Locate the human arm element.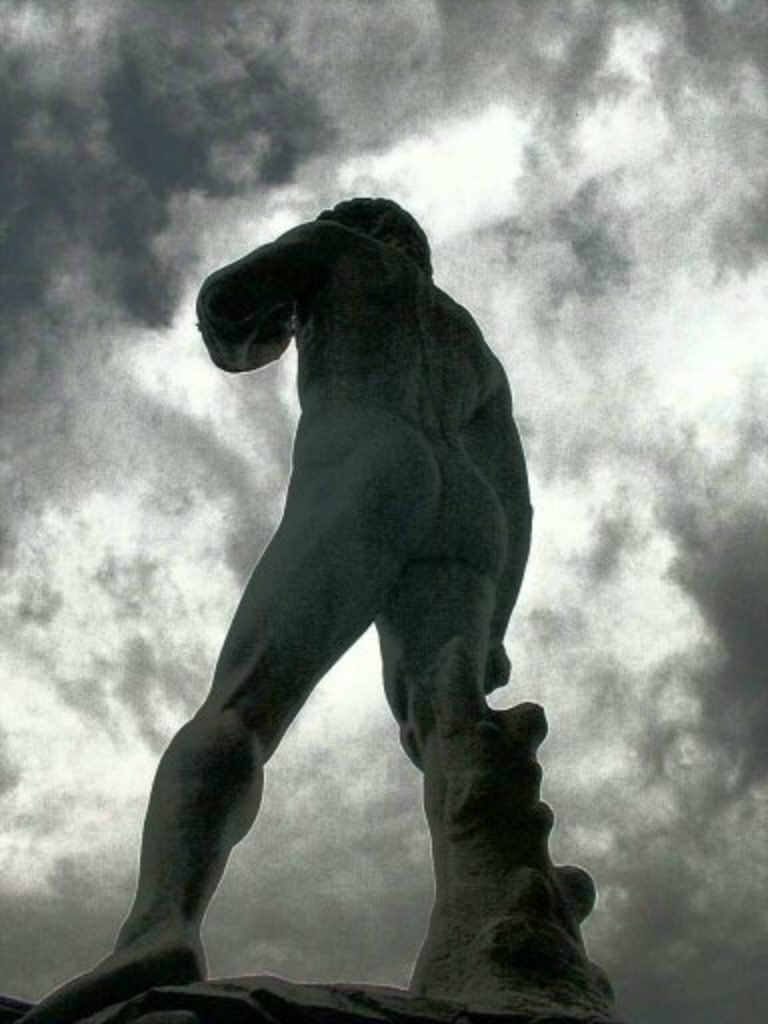
Element bbox: (476,388,524,686).
